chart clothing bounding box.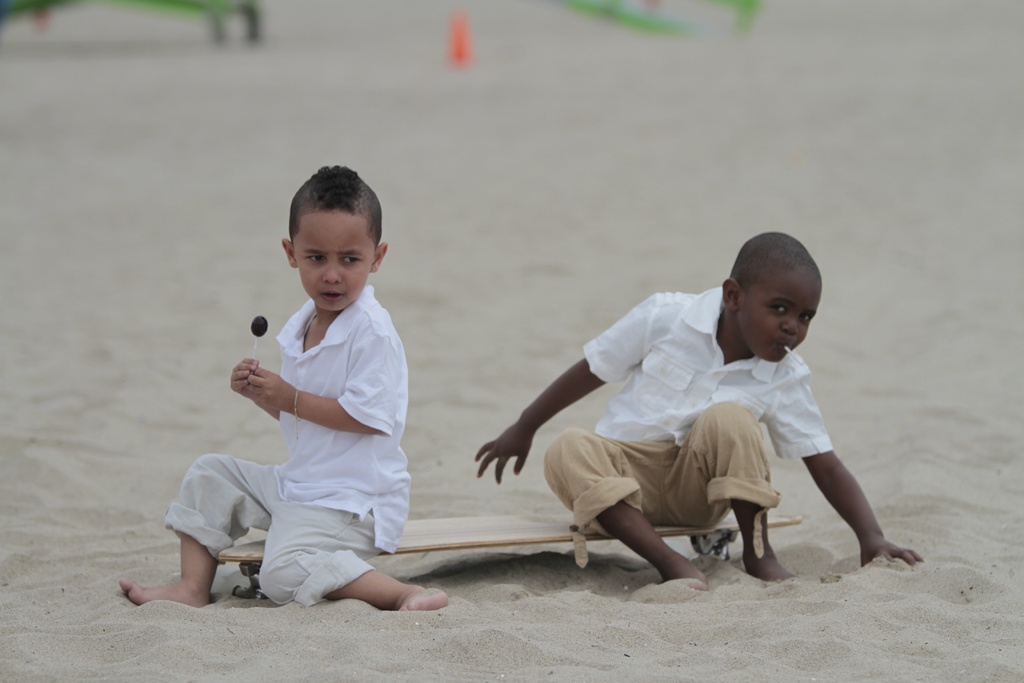
Charted: rect(582, 276, 836, 450).
